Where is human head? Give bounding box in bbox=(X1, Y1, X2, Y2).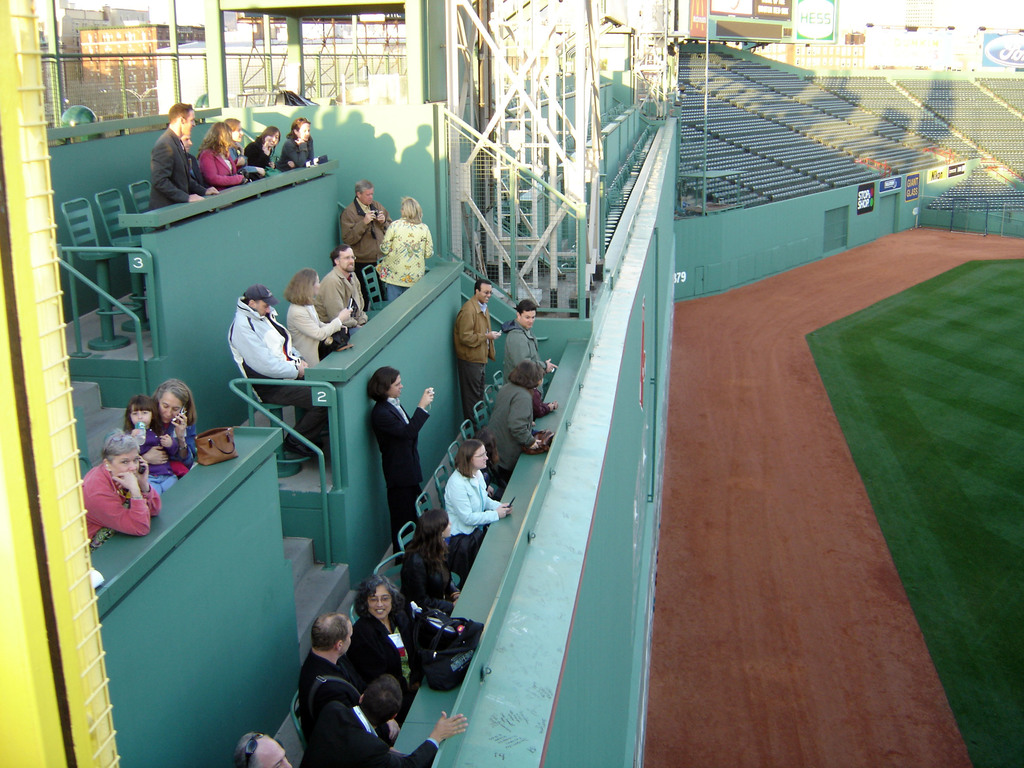
bbox=(182, 138, 193, 155).
